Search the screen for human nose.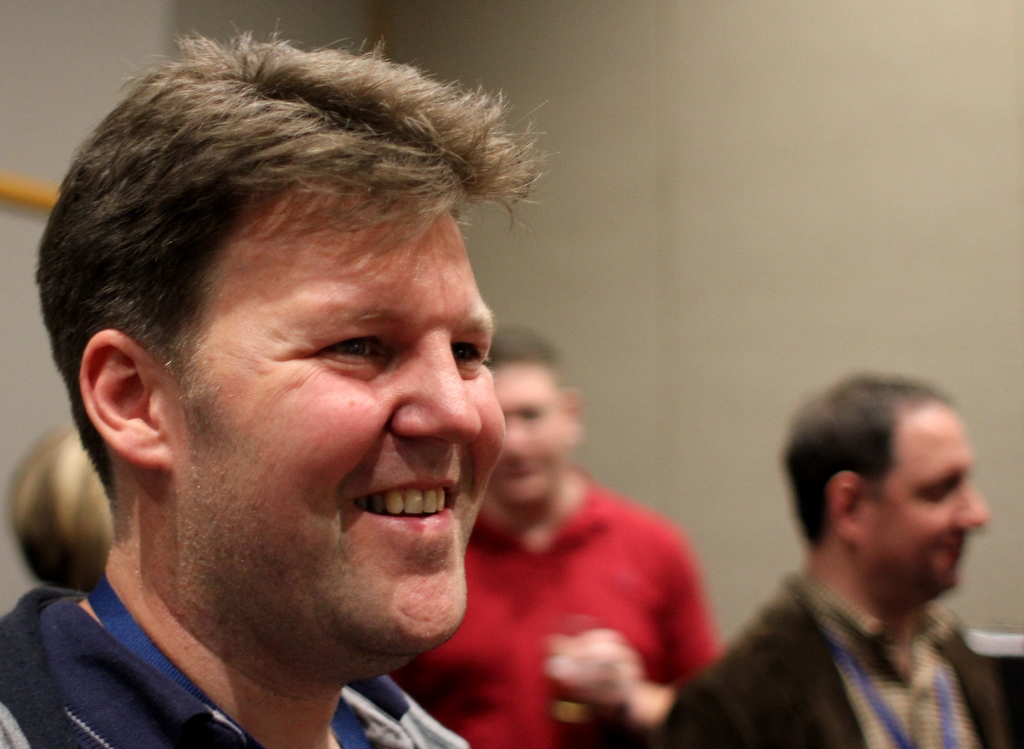
Found at detection(392, 322, 483, 455).
